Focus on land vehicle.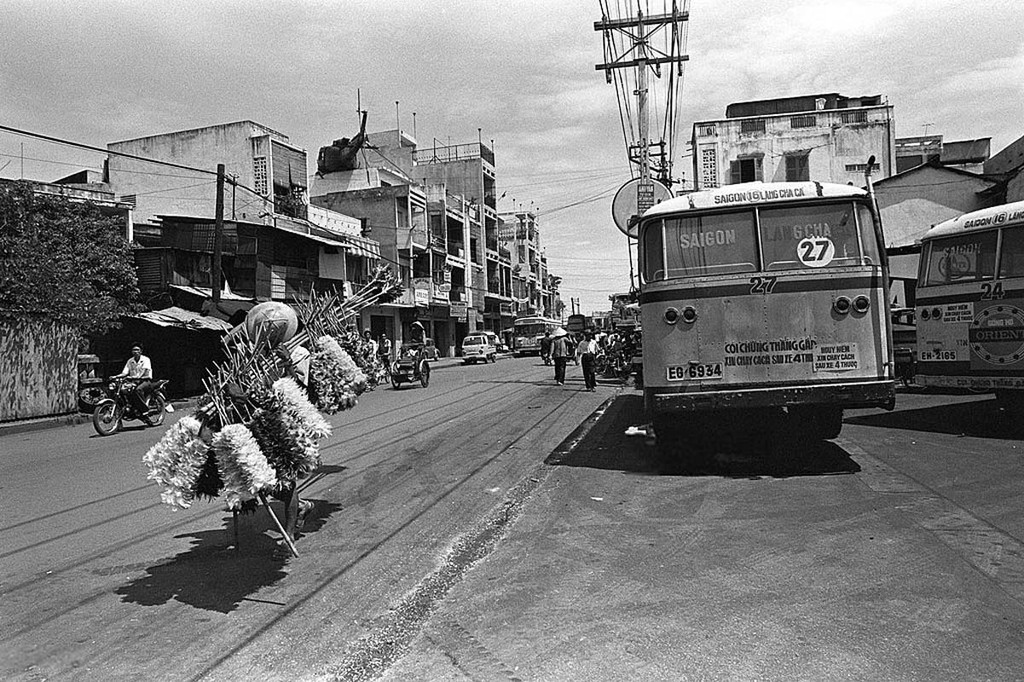
Focused at bbox=[78, 363, 165, 447].
